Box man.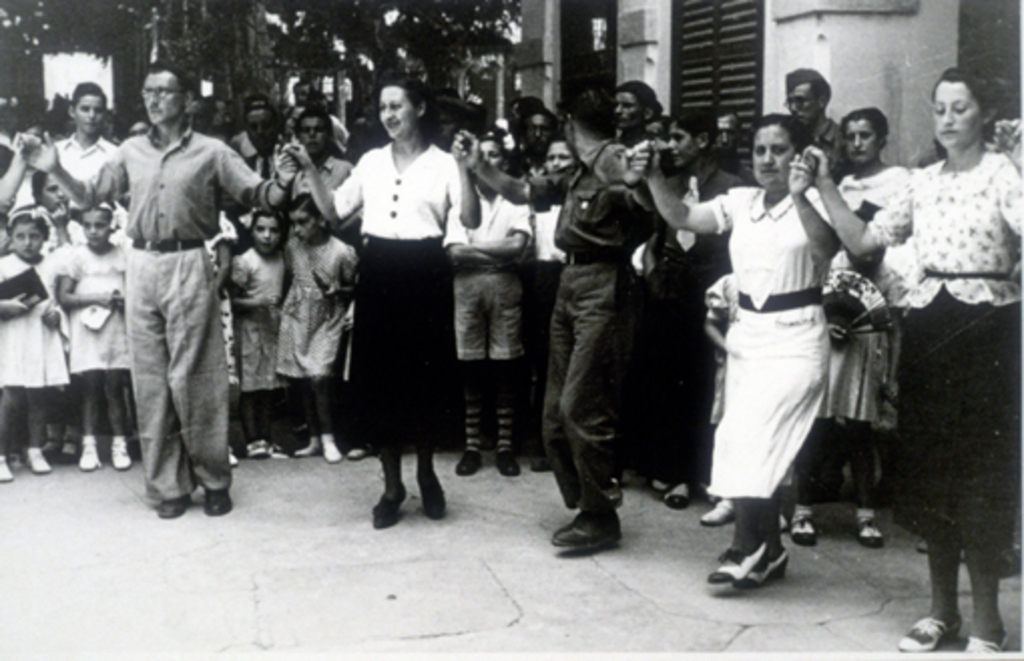
Rect(705, 111, 755, 191).
